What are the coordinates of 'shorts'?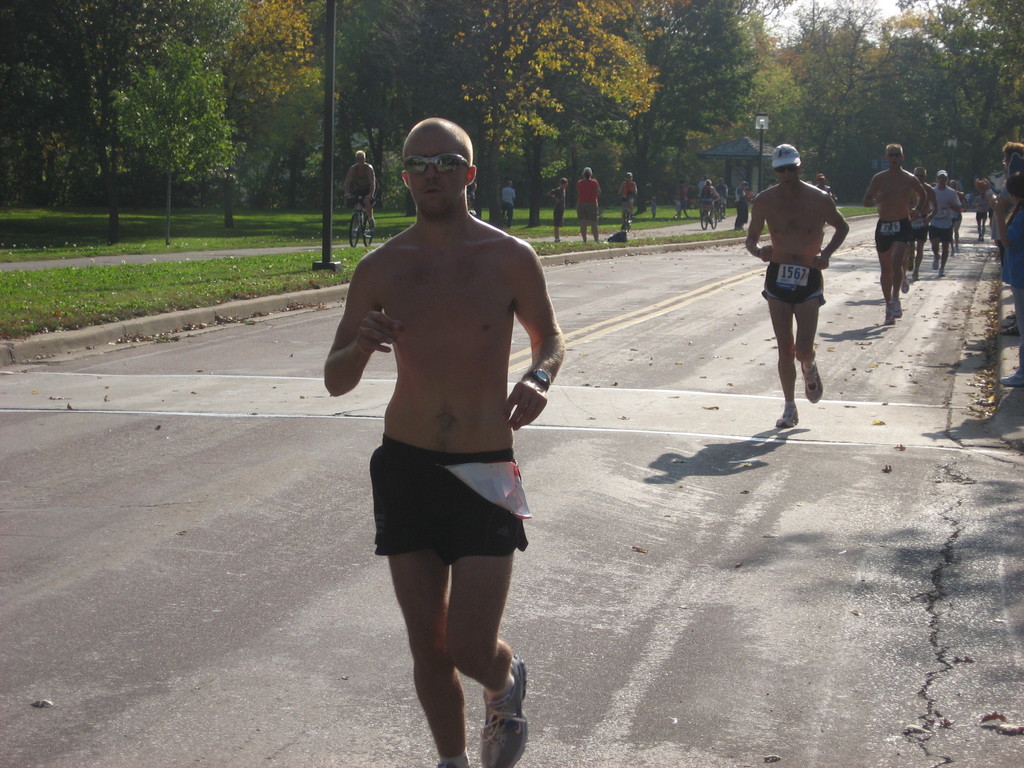
353/451/555/572.
